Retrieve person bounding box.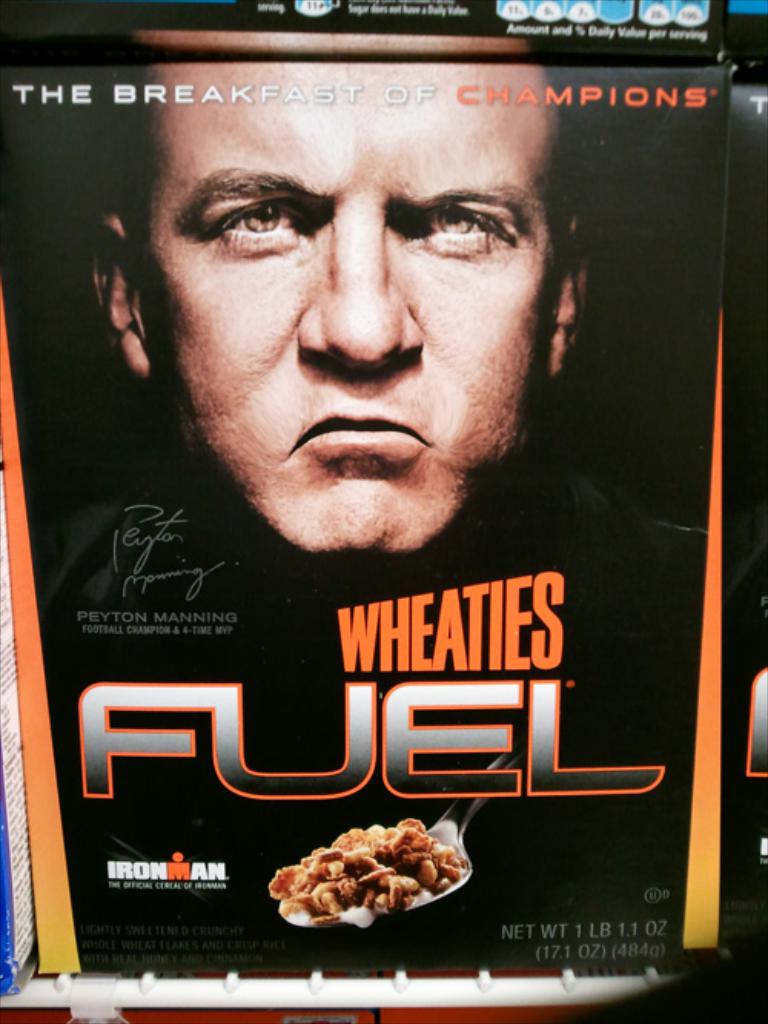
Bounding box: bbox=(91, 18, 585, 554).
